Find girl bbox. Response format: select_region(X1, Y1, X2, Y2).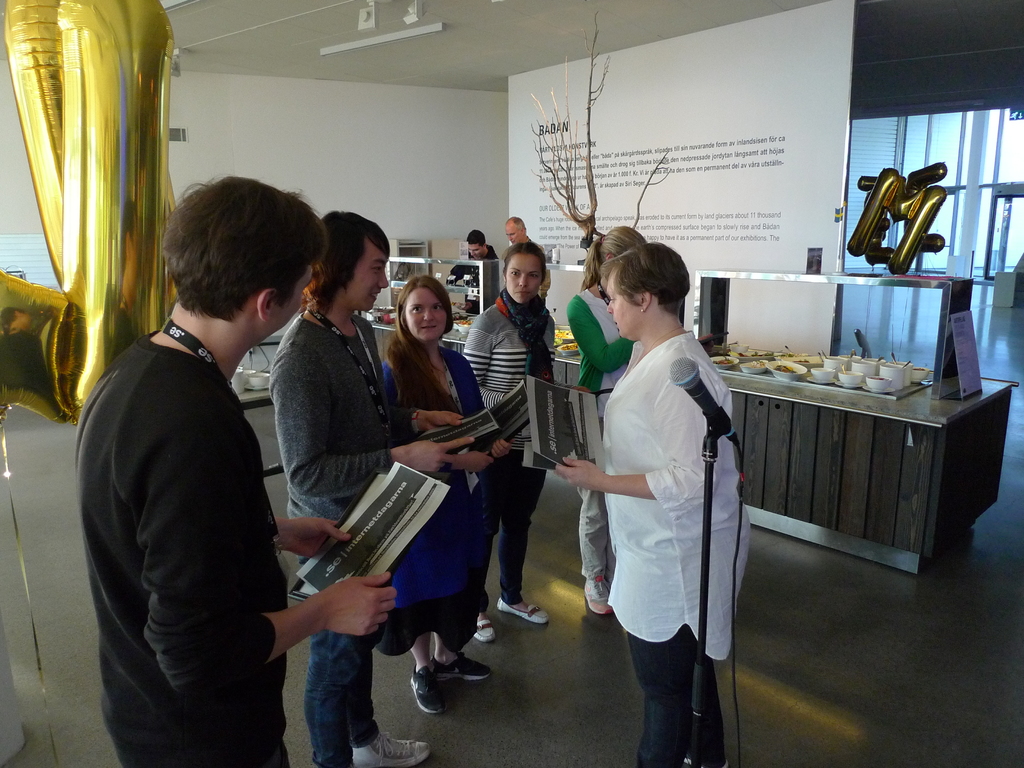
select_region(554, 246, 751, 765).
